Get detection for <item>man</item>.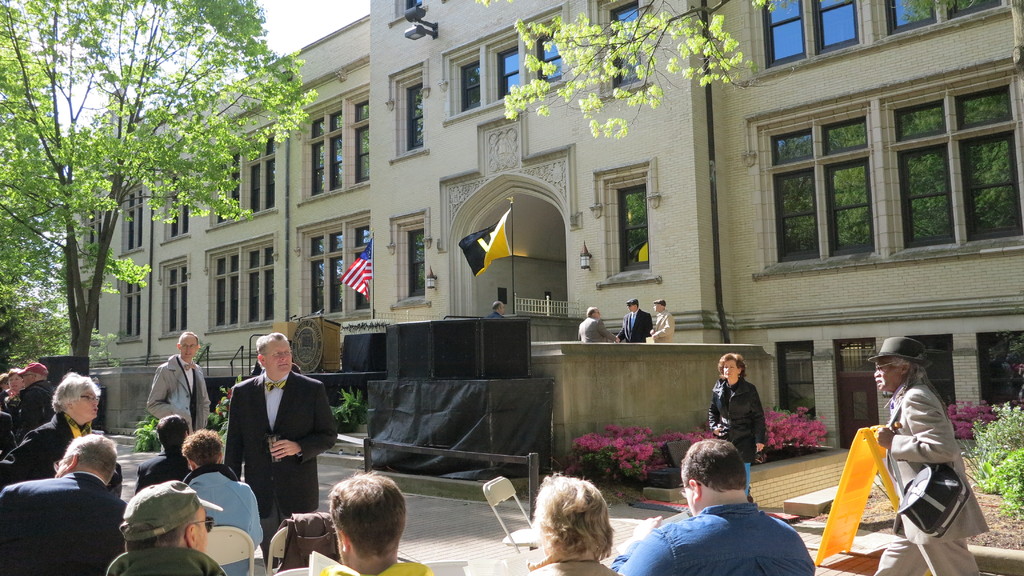
Detection: (x1=106, y1=479, x2=228, y2=575).
